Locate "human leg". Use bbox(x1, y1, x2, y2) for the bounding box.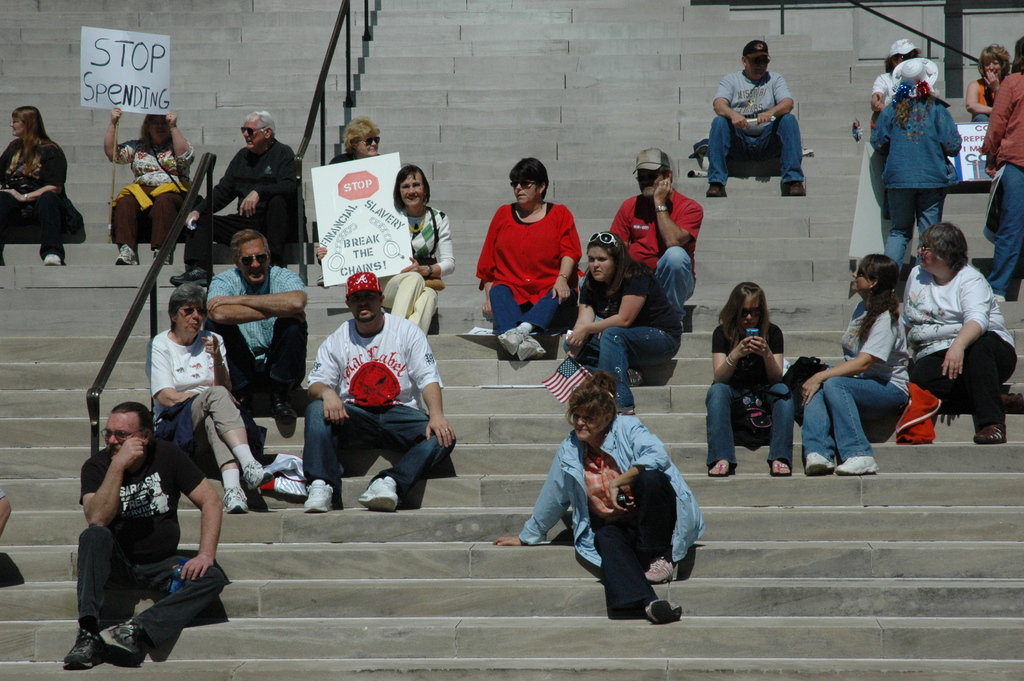
bbox(149, 185, 185, 268).
